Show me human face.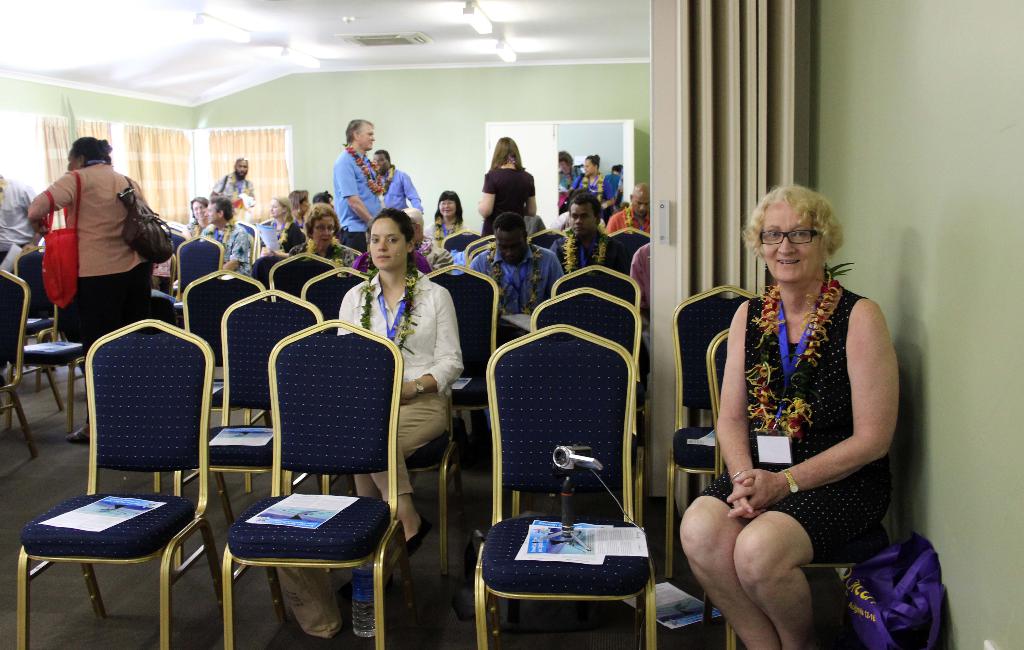
human face is here: [x1=358, y1=122, x2=382, y2=155].
